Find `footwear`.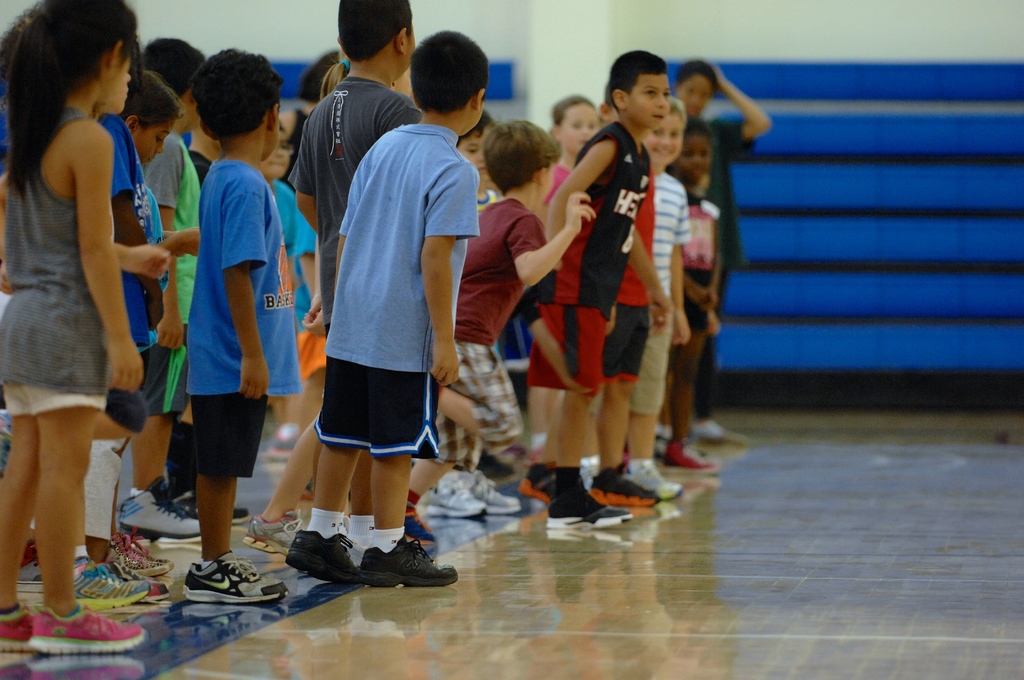
select_region(93, 553, 166, 606).
